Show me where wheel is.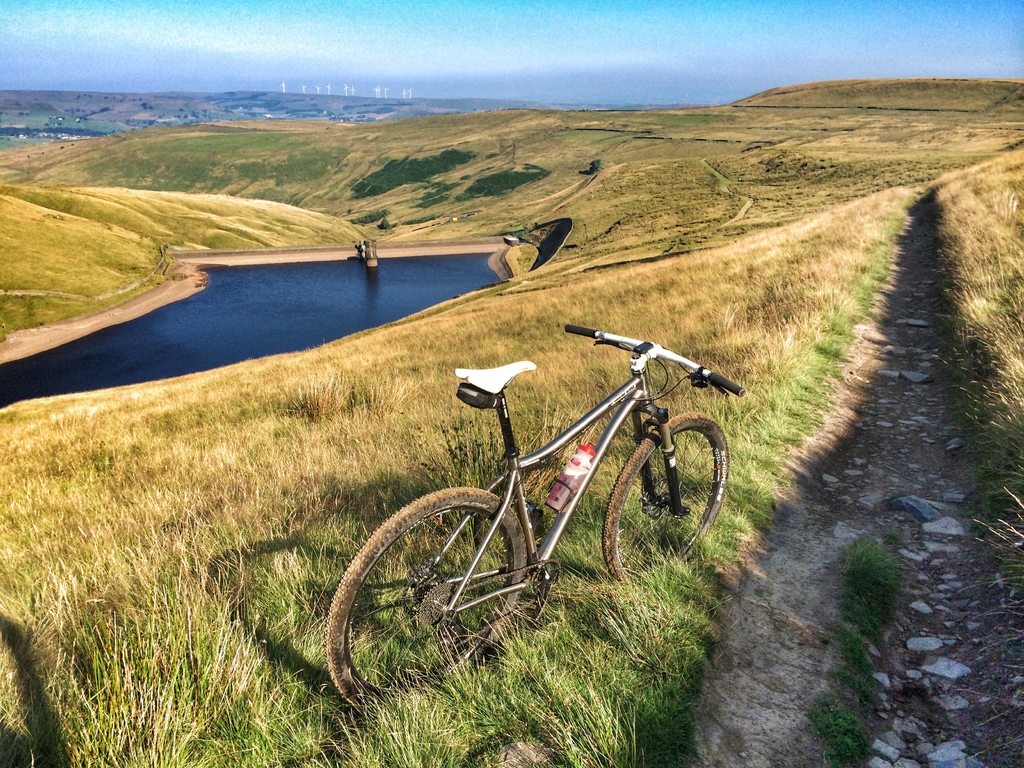
wheel is at box=[323, 484, 527, 720].
